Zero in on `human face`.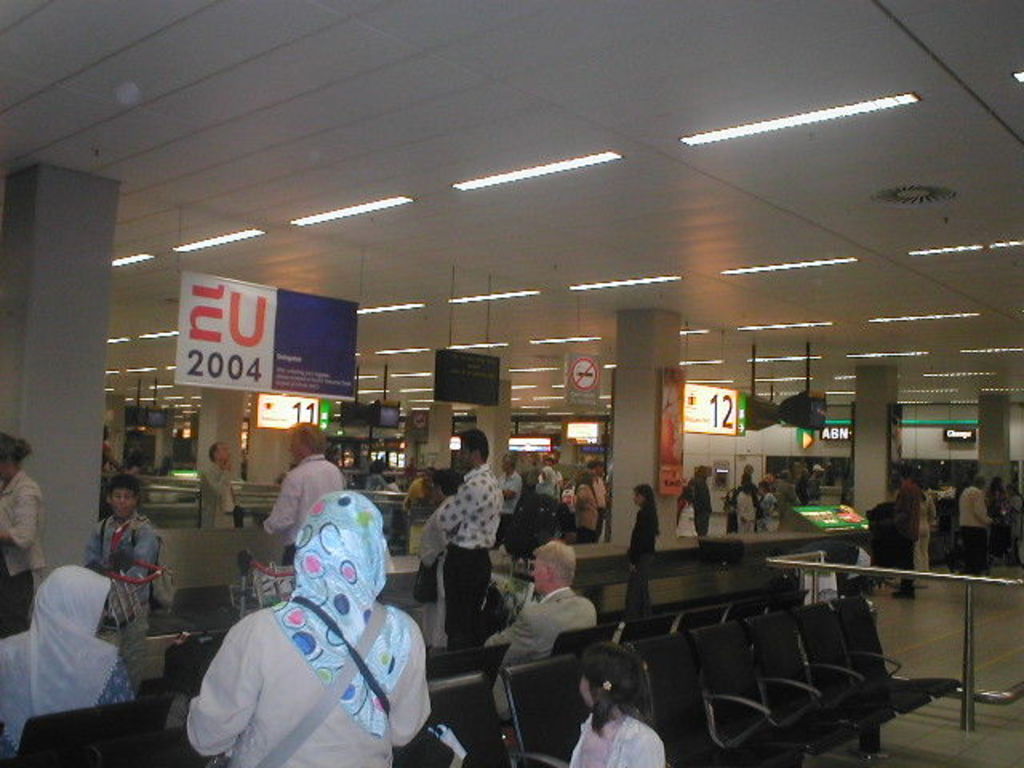
Zeroed in: bbox=[534, 558, 546, 592].
